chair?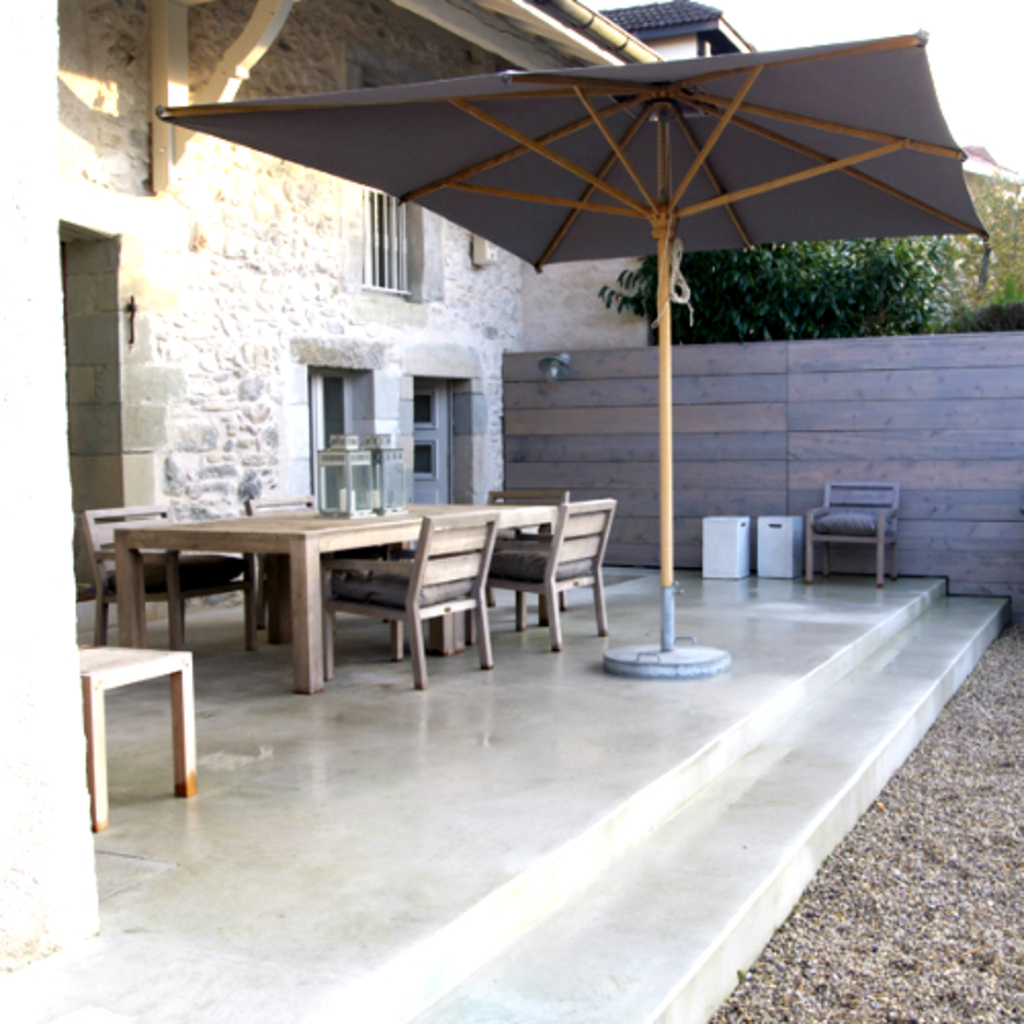
[246, 496, 379, 633]
